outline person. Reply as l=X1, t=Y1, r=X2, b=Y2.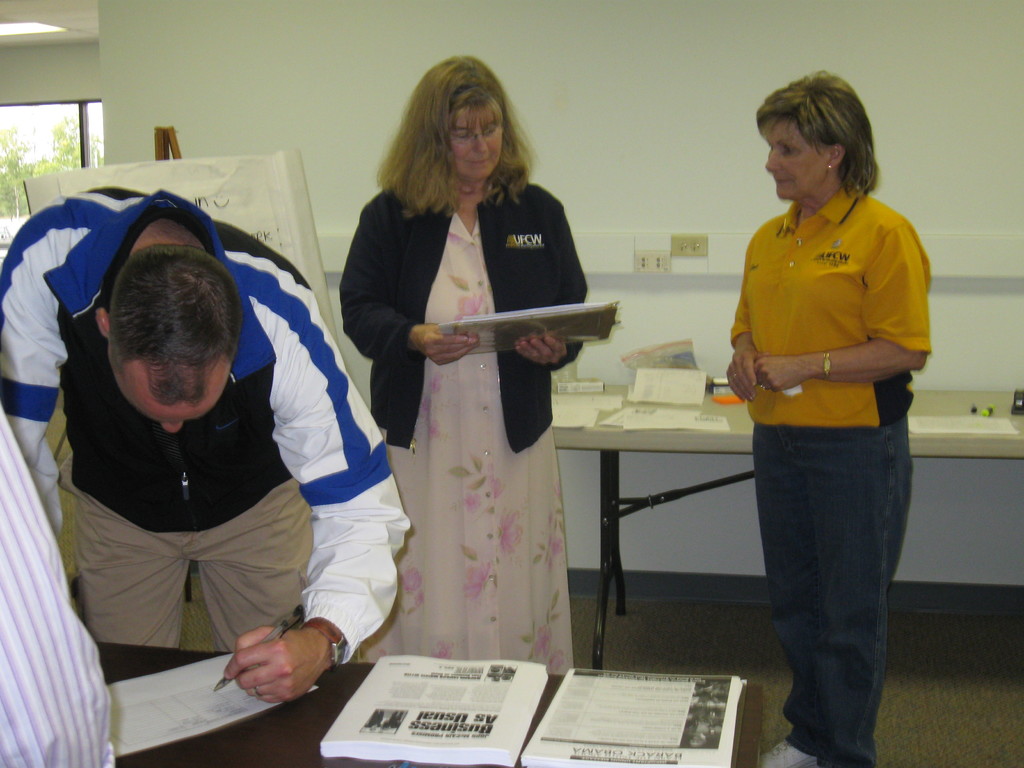
l=335, t=53, r=592, b=675.
